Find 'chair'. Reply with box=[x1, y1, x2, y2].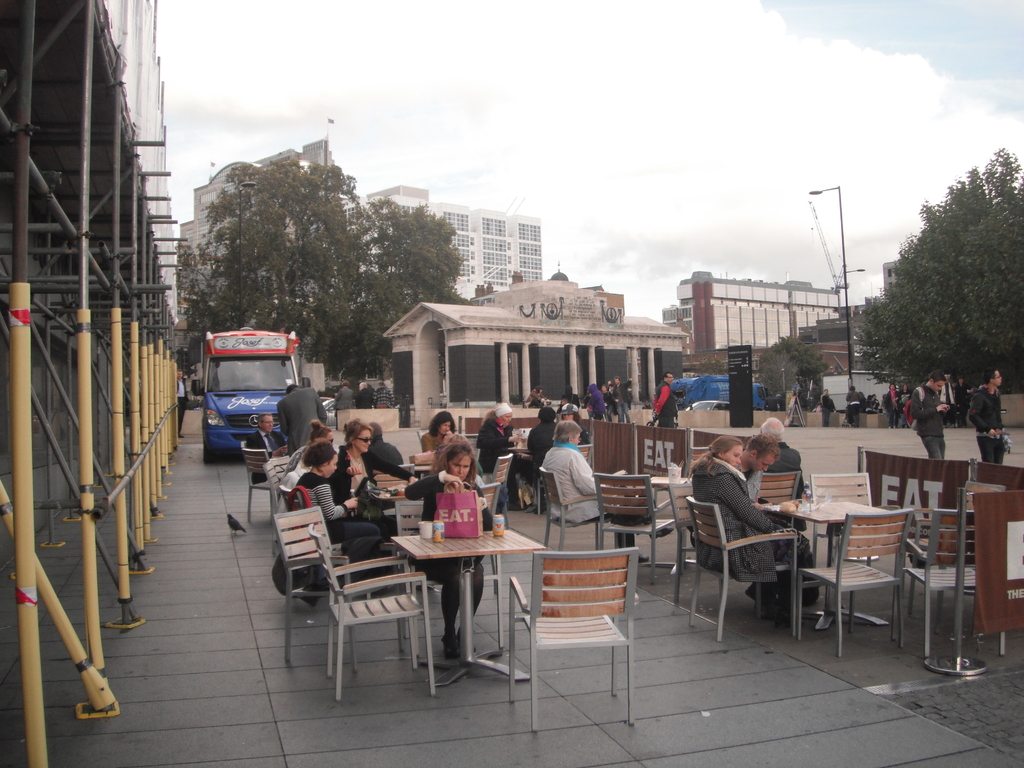
box=[571, 442, 589, 464].
